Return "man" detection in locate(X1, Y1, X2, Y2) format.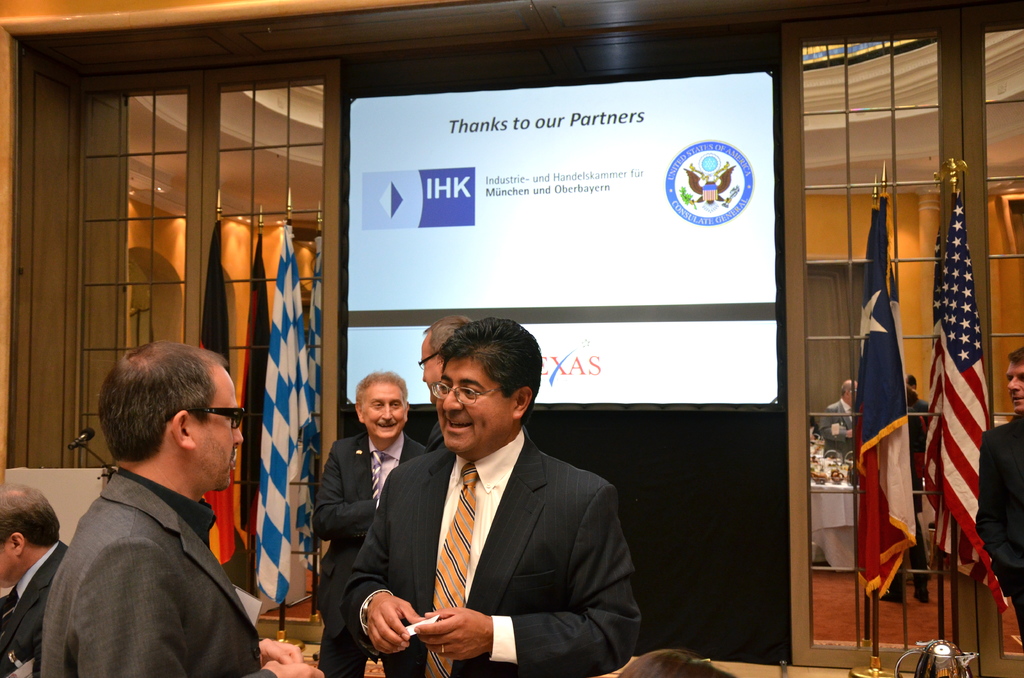
locate(368, 312, 646, 677).
